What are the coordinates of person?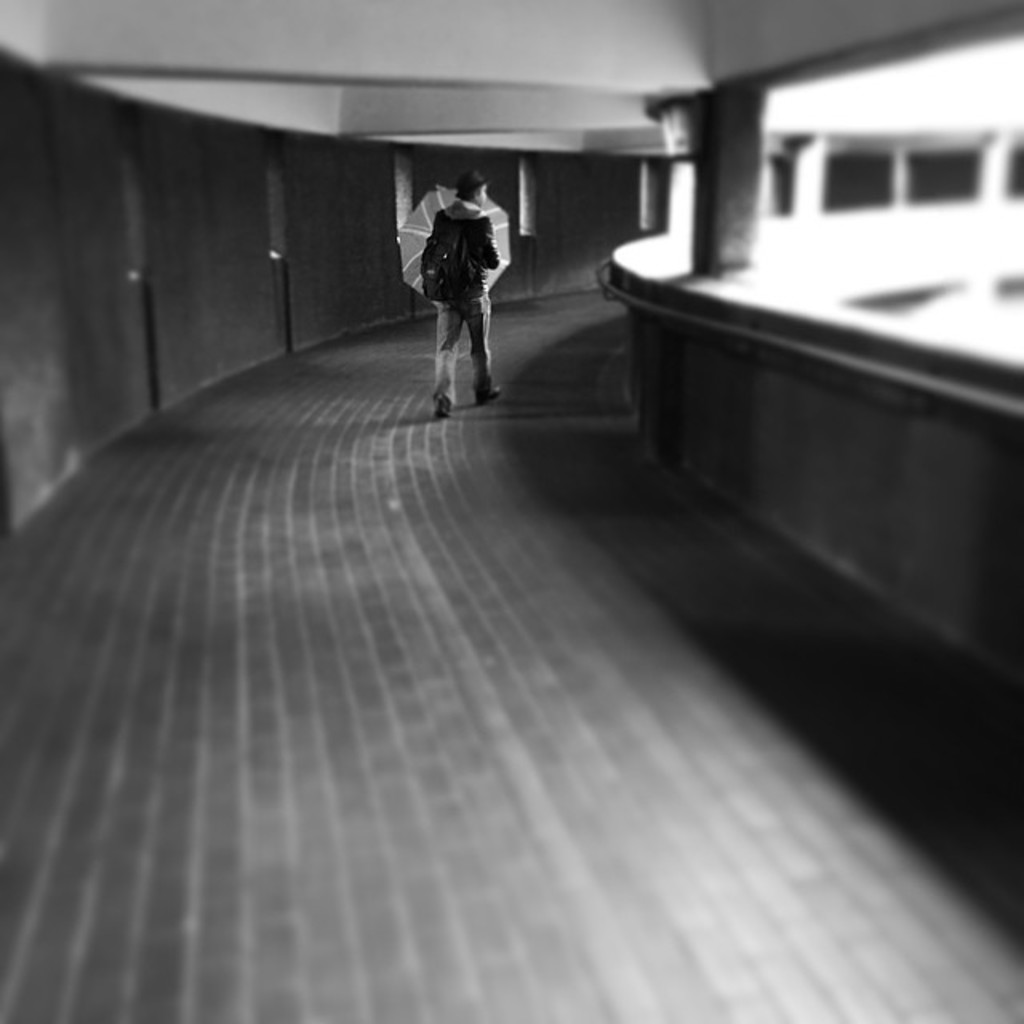
bbox=(414, 166, 520, 410).
